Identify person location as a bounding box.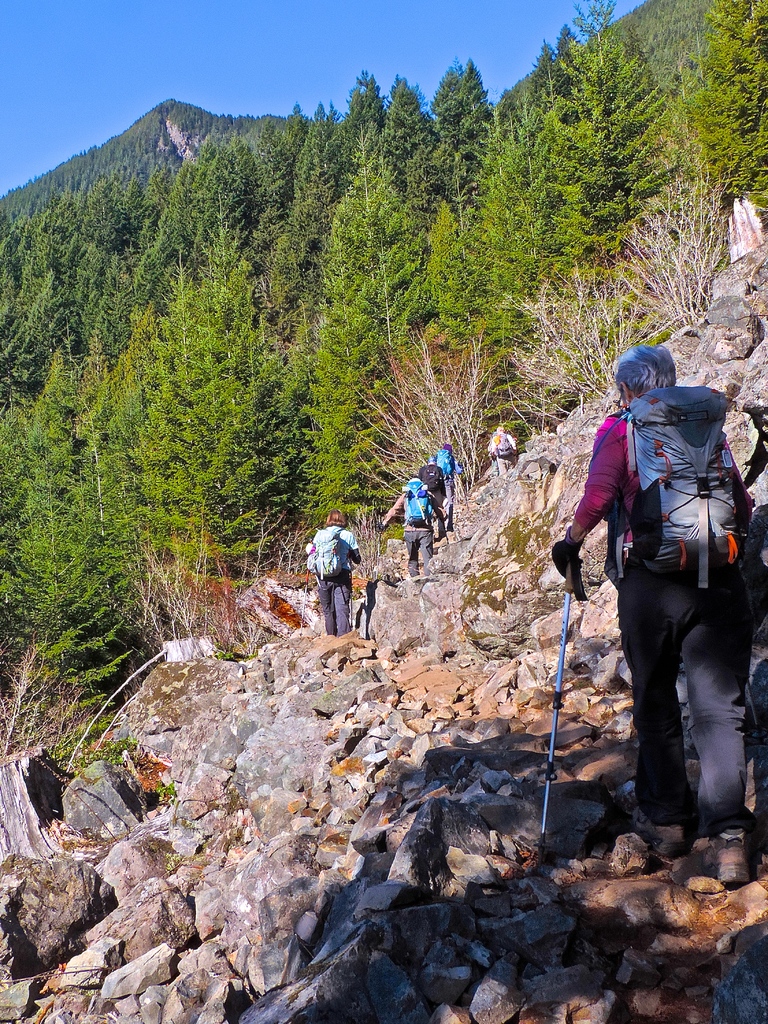
(549, 344, 759, 892).
